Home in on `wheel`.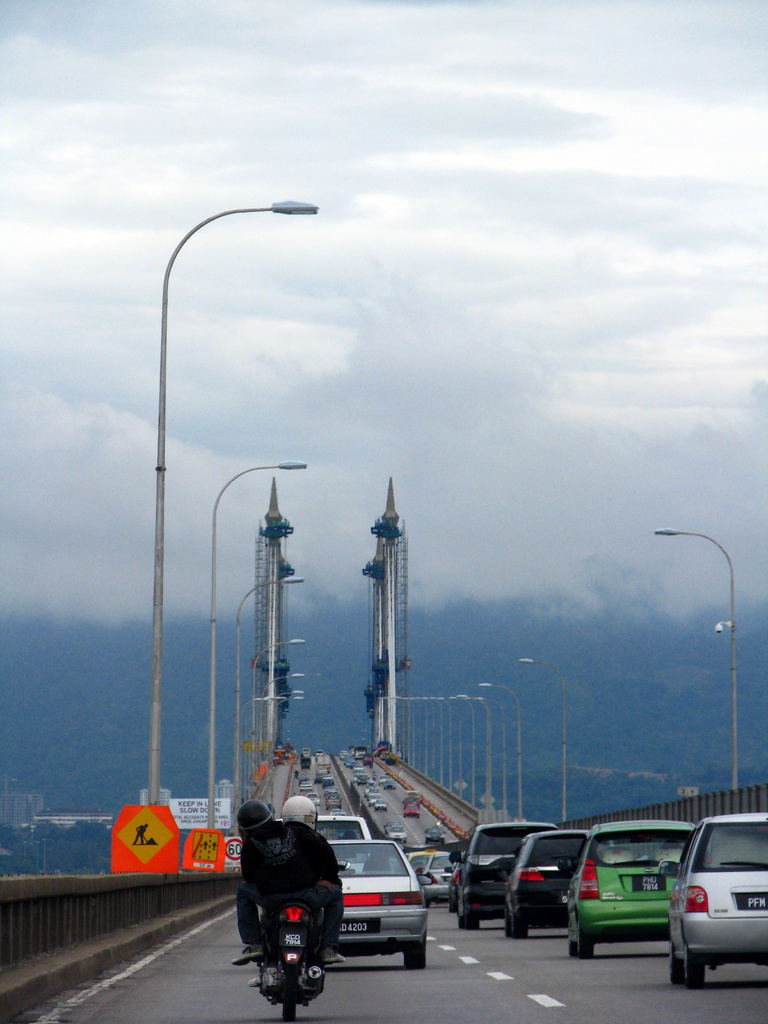
Homed in at {"x1": 282, "y1": 973, "x2": 300, "y2": 1023}.
